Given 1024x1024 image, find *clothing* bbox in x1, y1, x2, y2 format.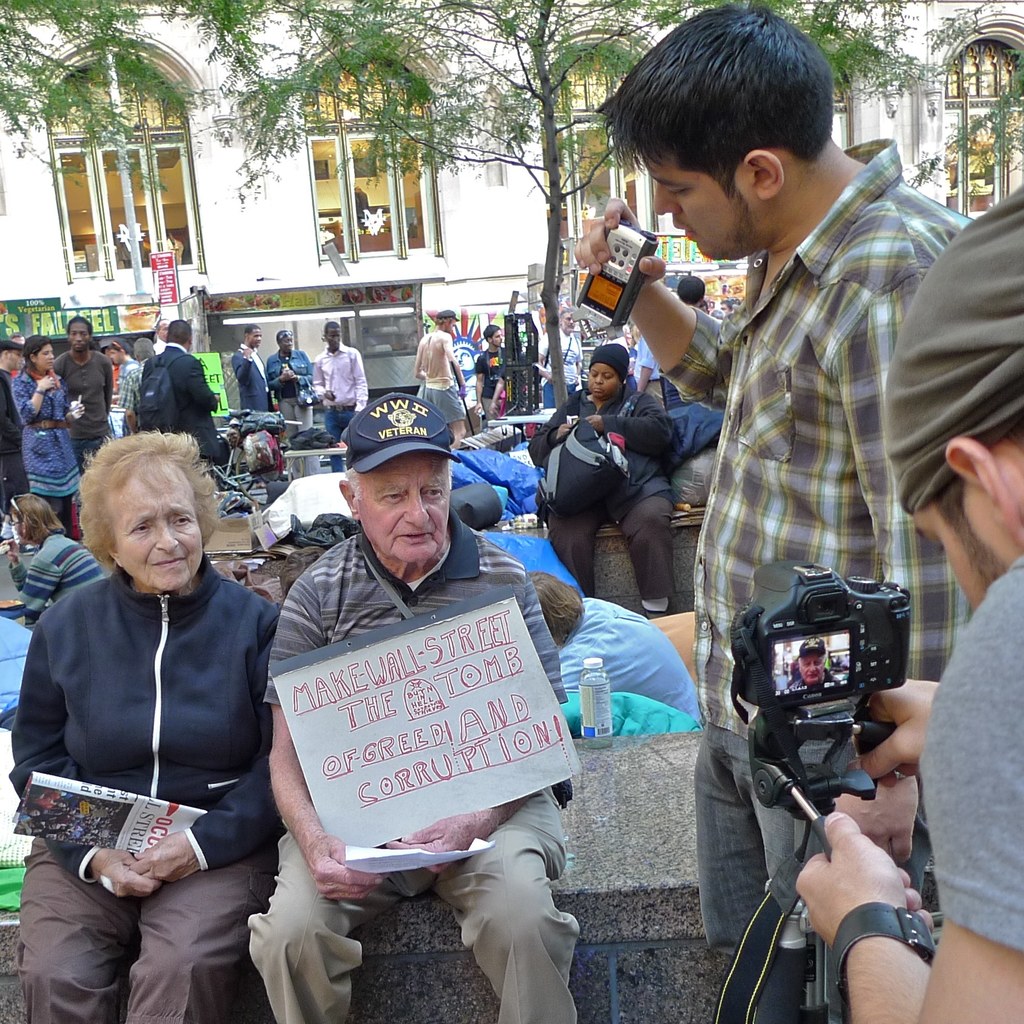
570, 493, 669, 603.
